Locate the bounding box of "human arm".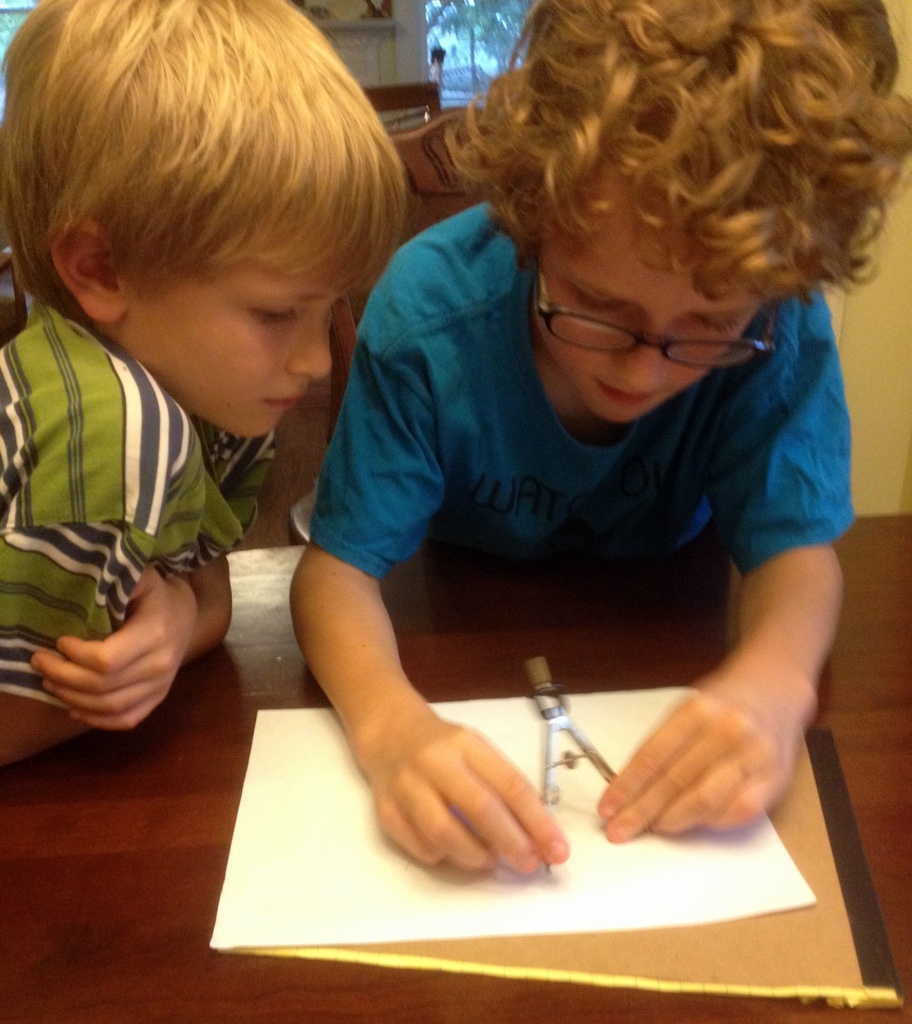
Bounding box: 579, 281, 849, 850.
